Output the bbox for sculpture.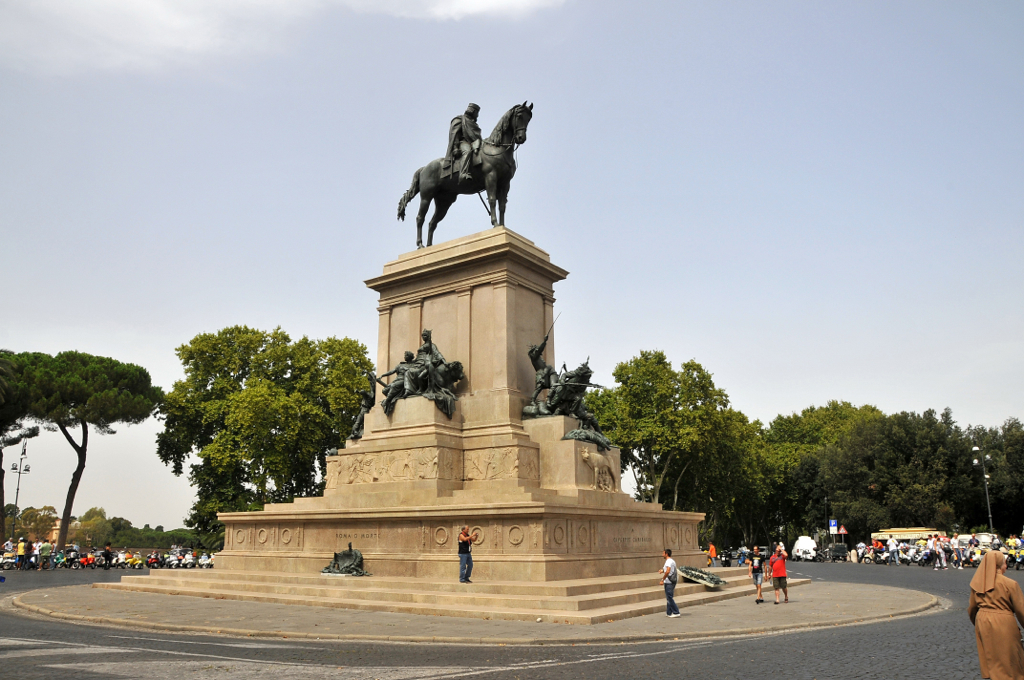
BBox(547, 359, 598, 430).
